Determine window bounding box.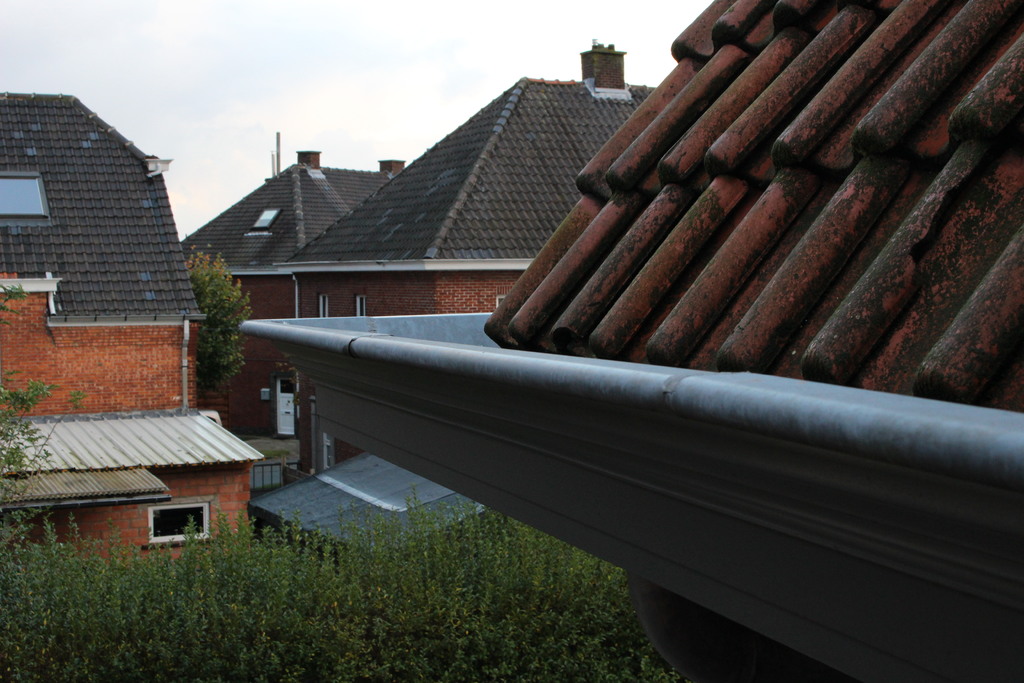
Determined: pyautogui.locateOnScreen(144, 503, 209, 550).
